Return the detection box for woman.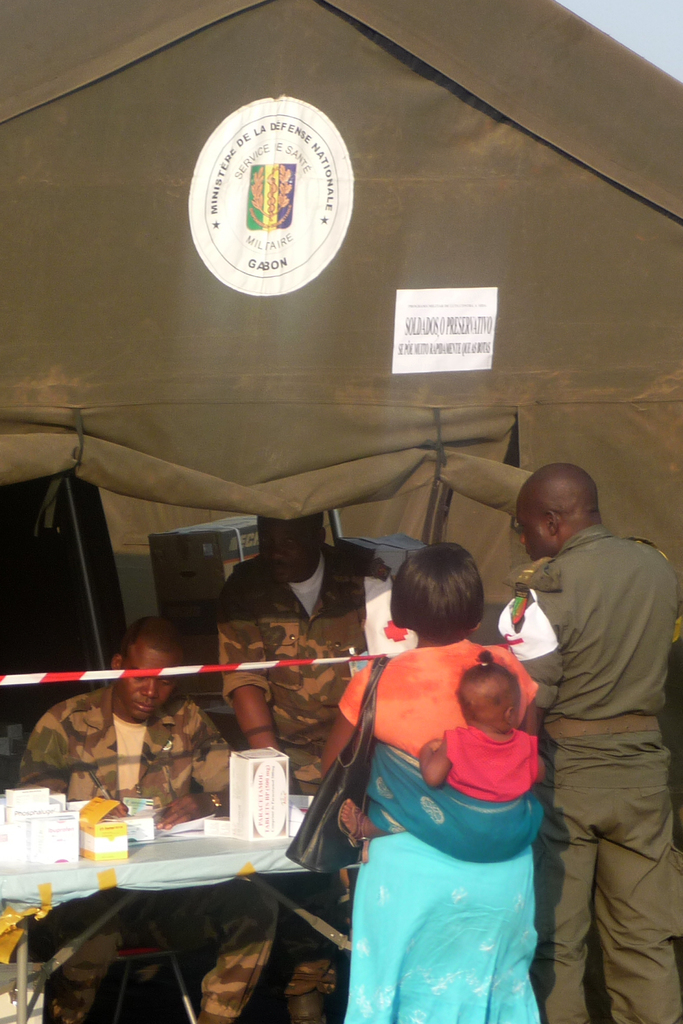
[x1=254, y1=520, x2=552, y2=1023].
